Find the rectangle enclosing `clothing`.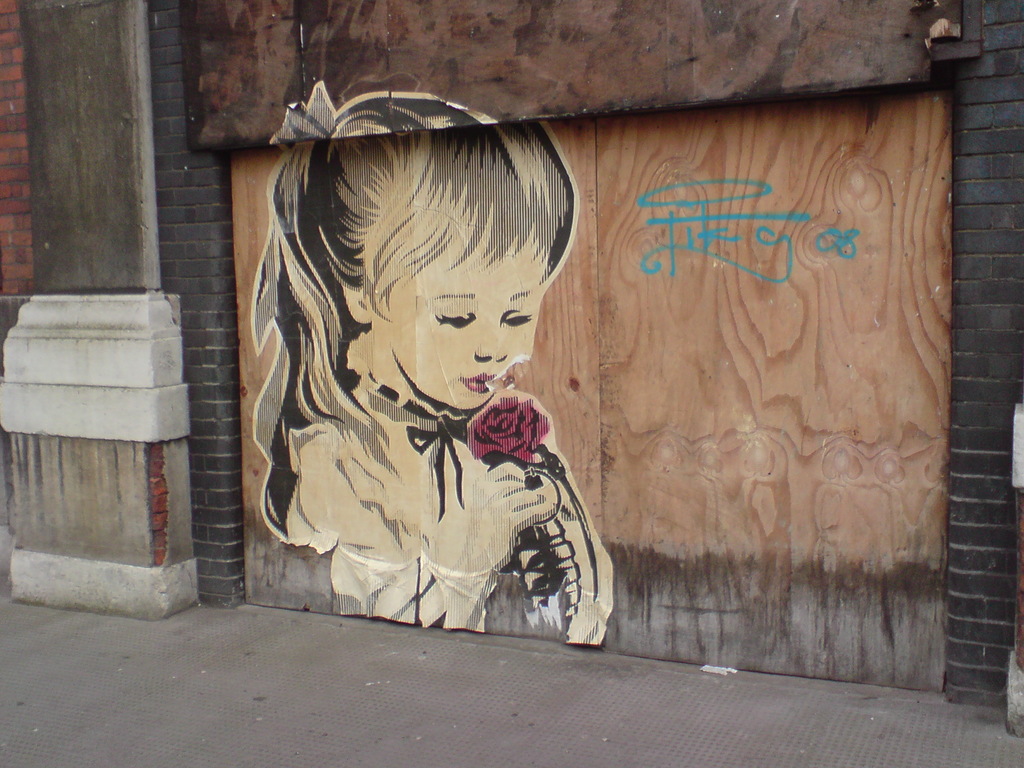
BBox(278, 378, 608, 649).
